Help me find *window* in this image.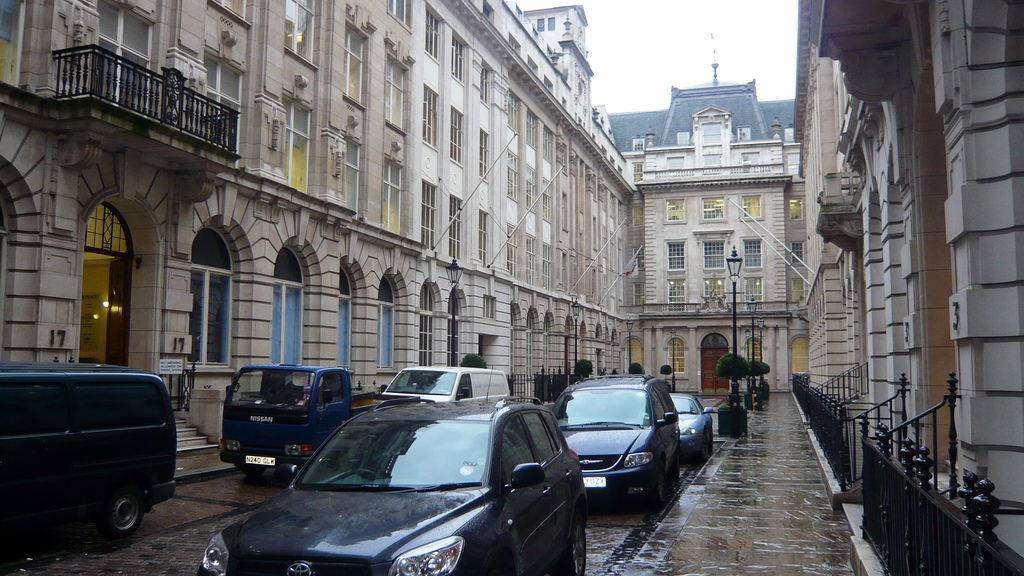
Found it: select_region(483, 295, 496, 320).
